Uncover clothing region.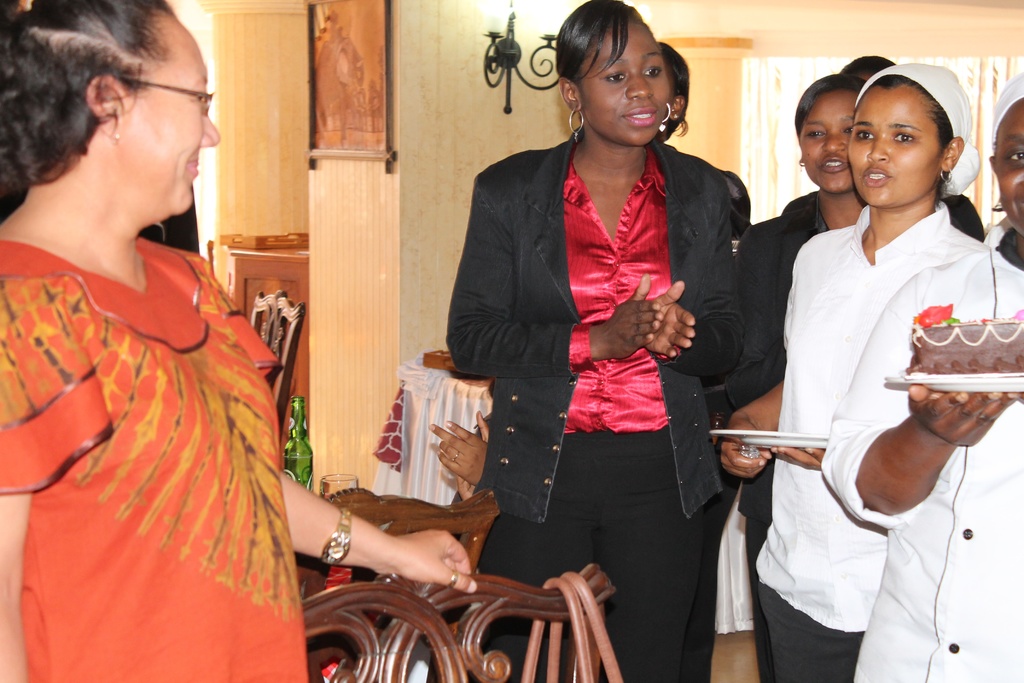
Uncovered: (11, 202, 298, 654).
